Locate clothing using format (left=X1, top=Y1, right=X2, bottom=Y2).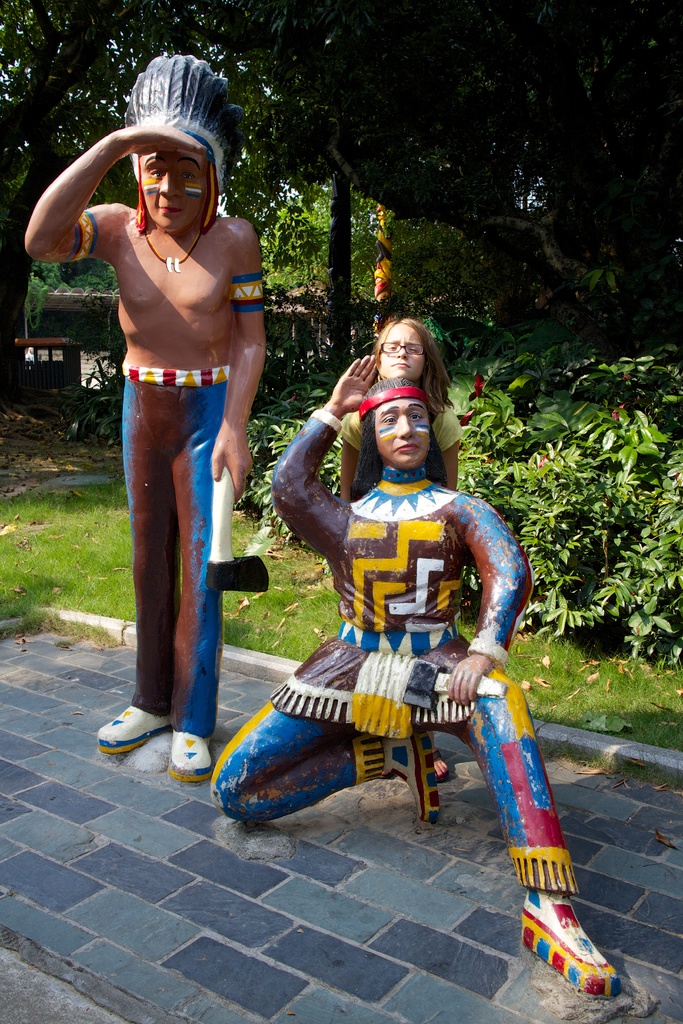
(left=119, top=367, right=228, bottom=737).
